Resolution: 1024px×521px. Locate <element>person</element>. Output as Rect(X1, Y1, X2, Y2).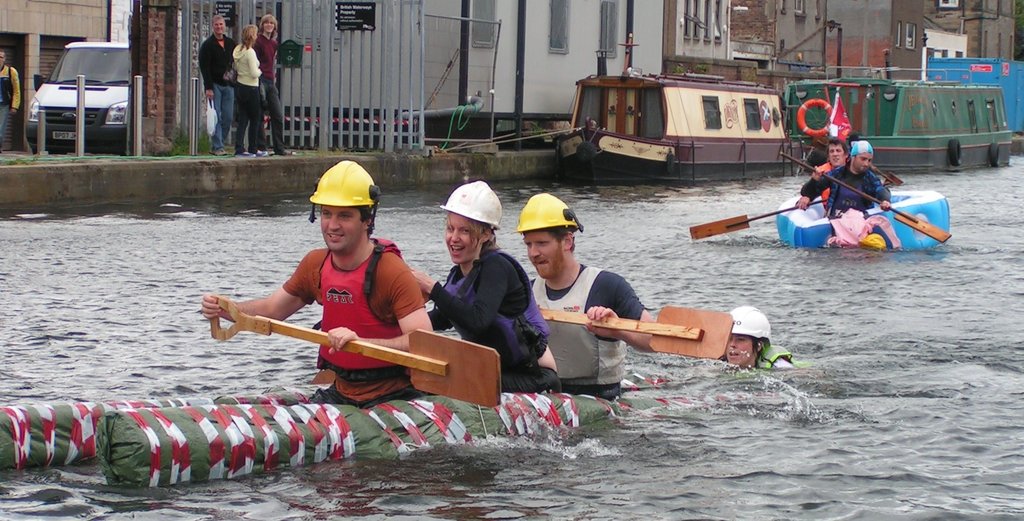
Rect(798, 151, 894, 216).
